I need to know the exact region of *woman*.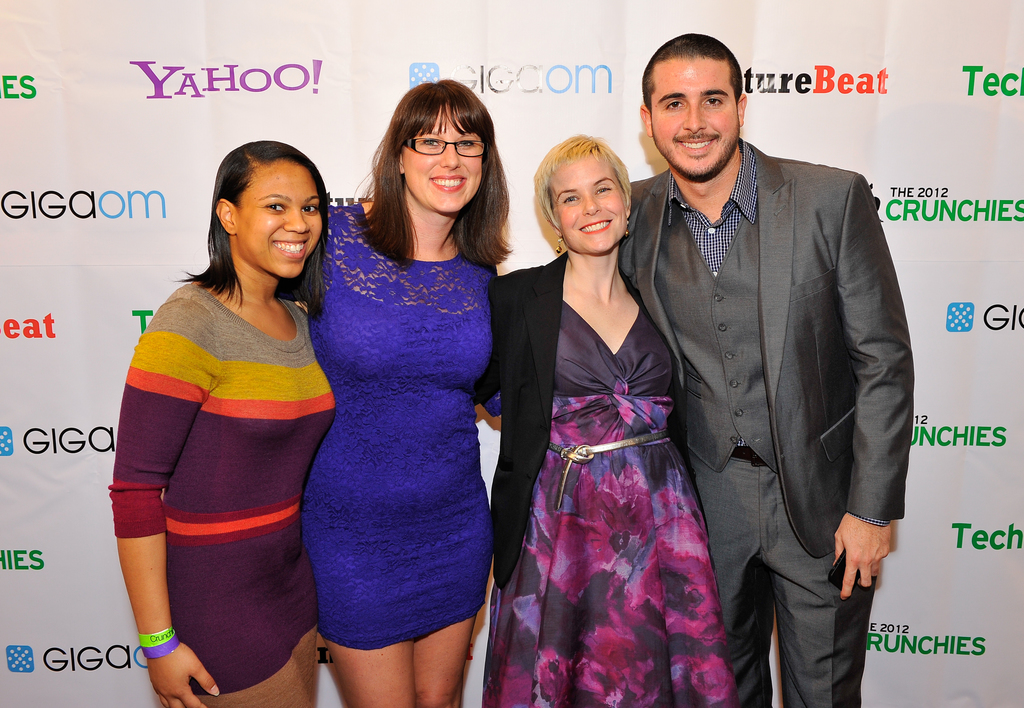
Region: 108, 138, 339, 707.
